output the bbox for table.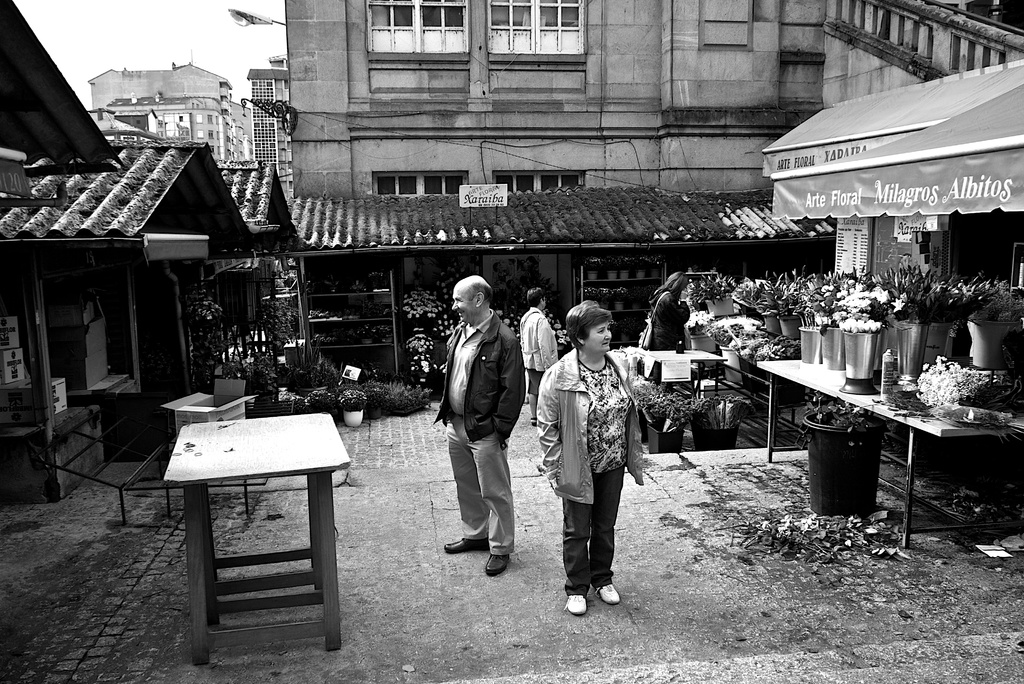
(left=148, top=396, right=372, bottom=653).
